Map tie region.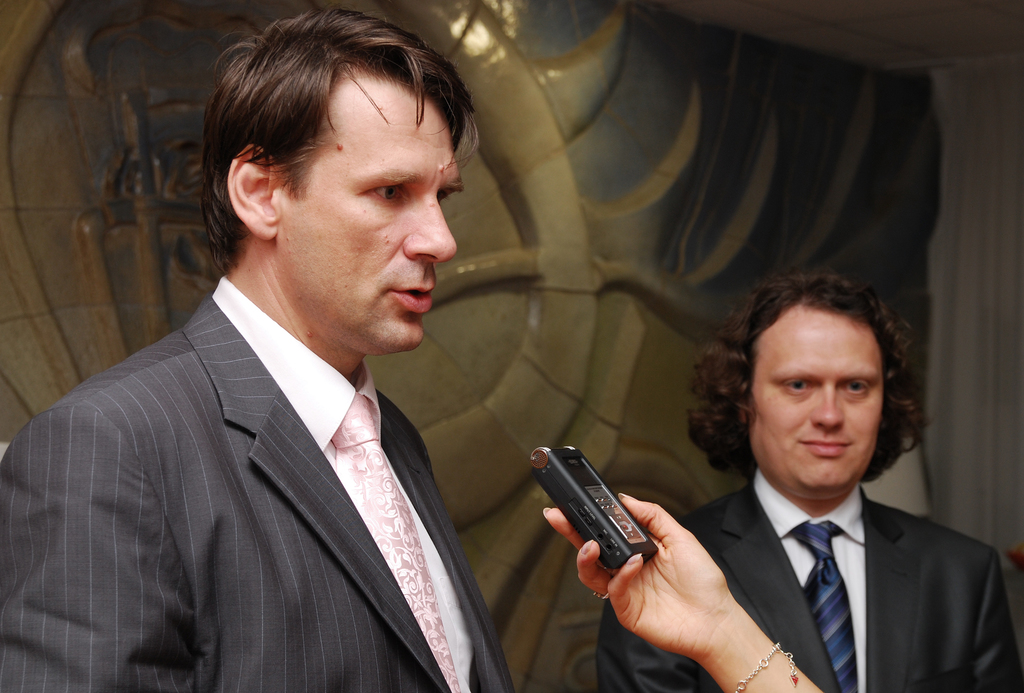
Mapped to x1=787 y1=520 x2=860 y2=691.
